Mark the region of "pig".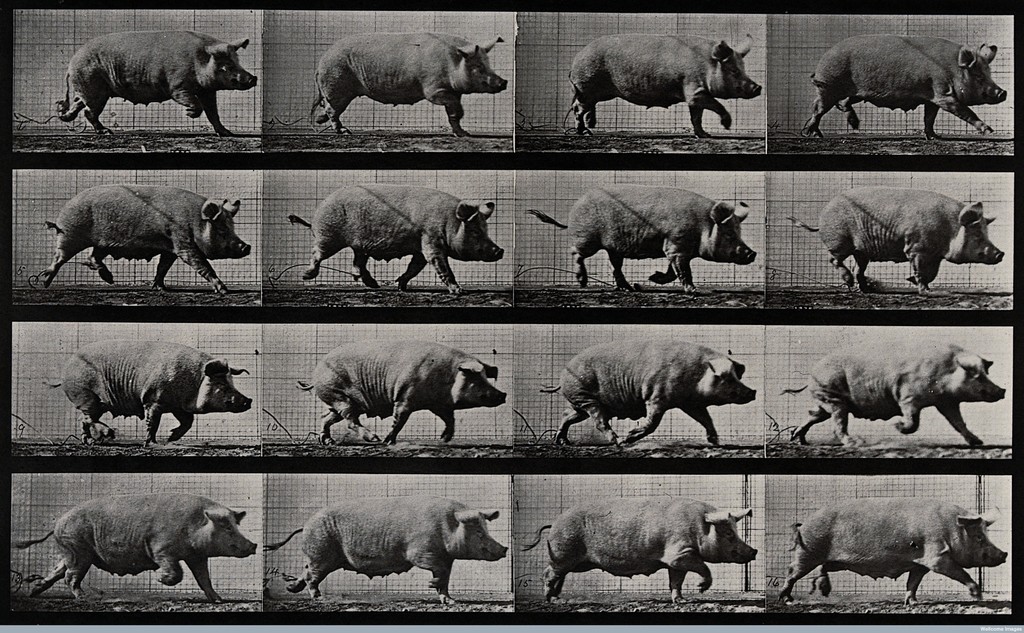
Region: Rect(568, 31, 764, 140).
